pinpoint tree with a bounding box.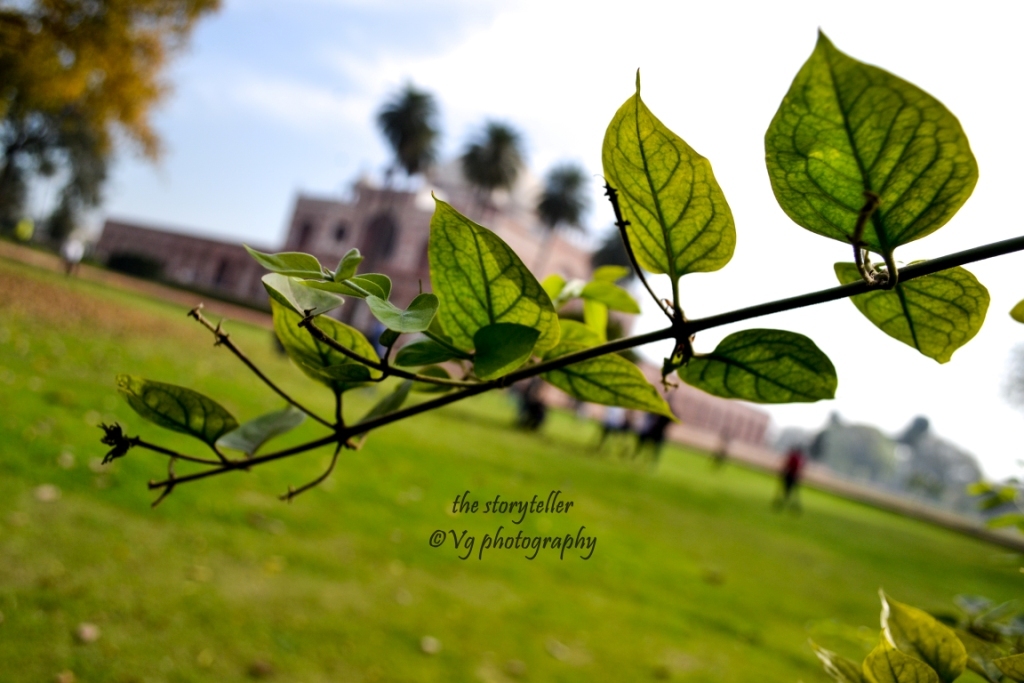
(0, 1, 226, 255).
